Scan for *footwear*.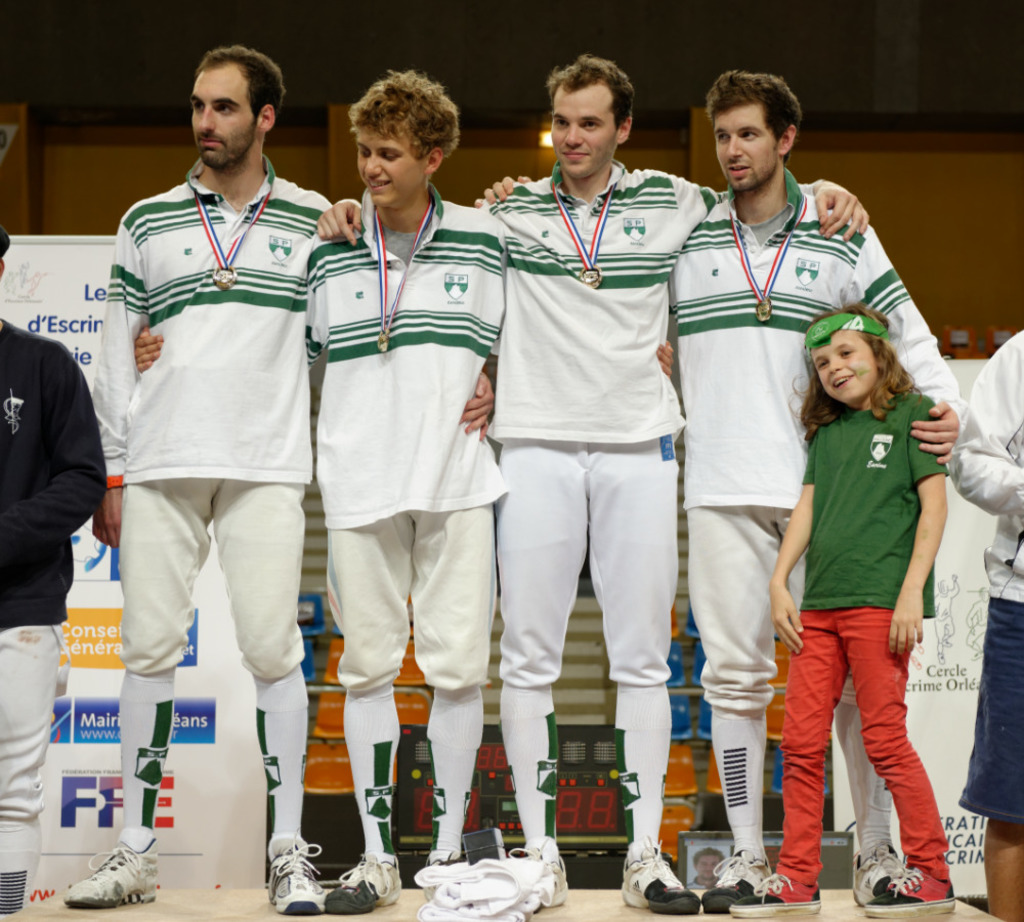
Scan result: {"x1": 262, "y1": 833, "x2": 340, "y2": 906}.
